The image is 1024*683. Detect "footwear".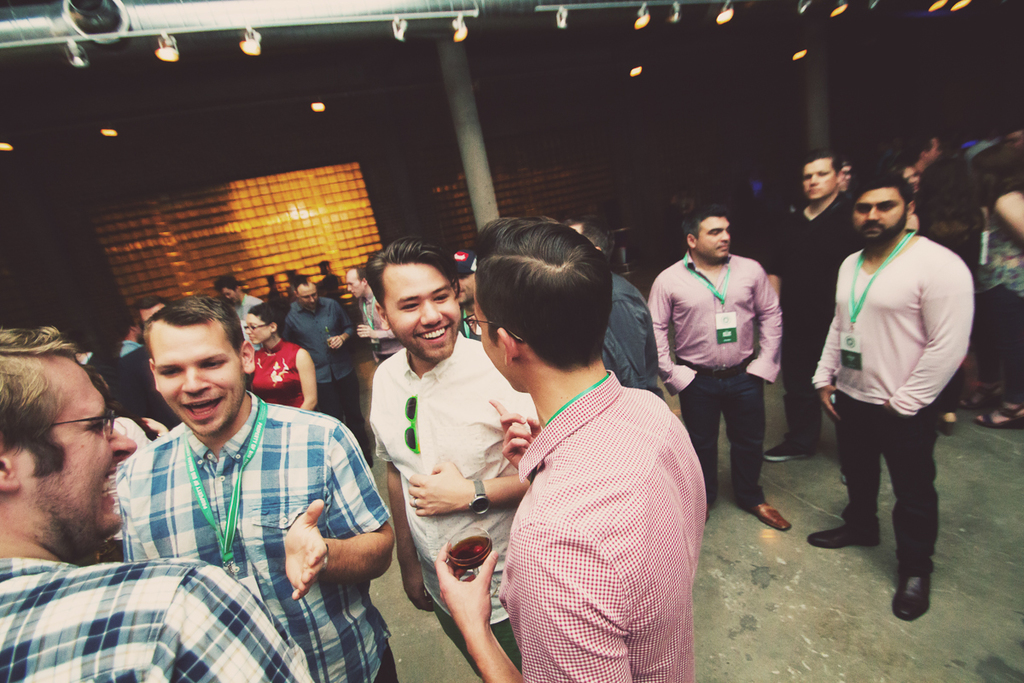
Detection: 892 543 952 621.
